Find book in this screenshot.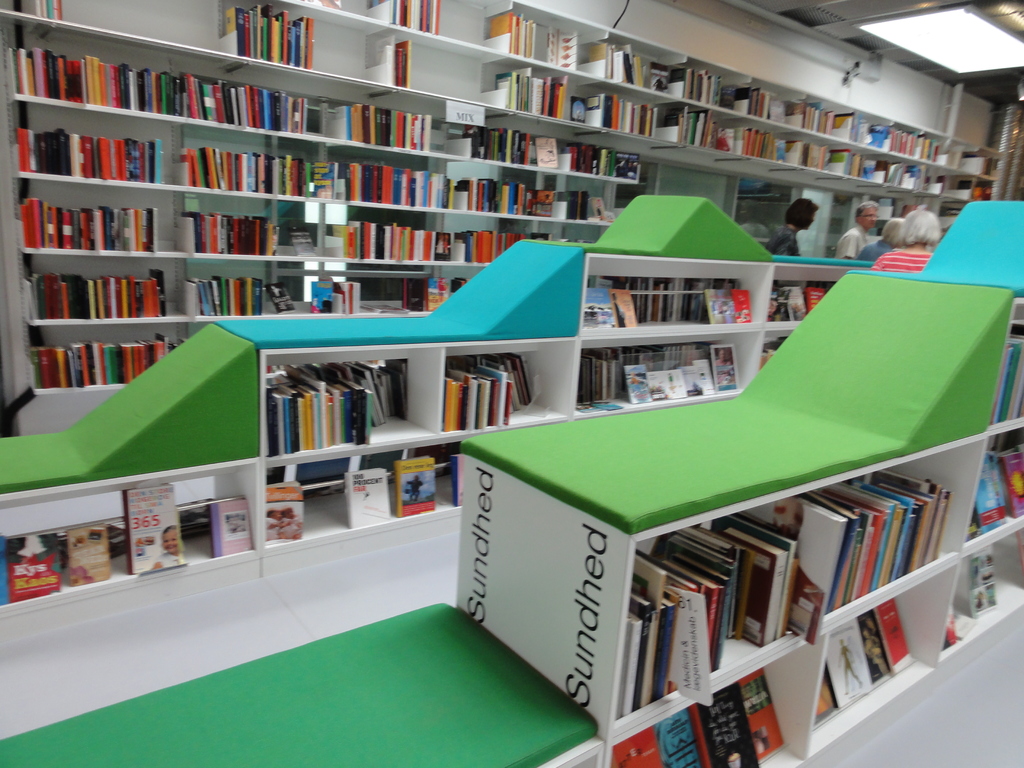
The bounding box for book is [730, 289, 755, 323].
